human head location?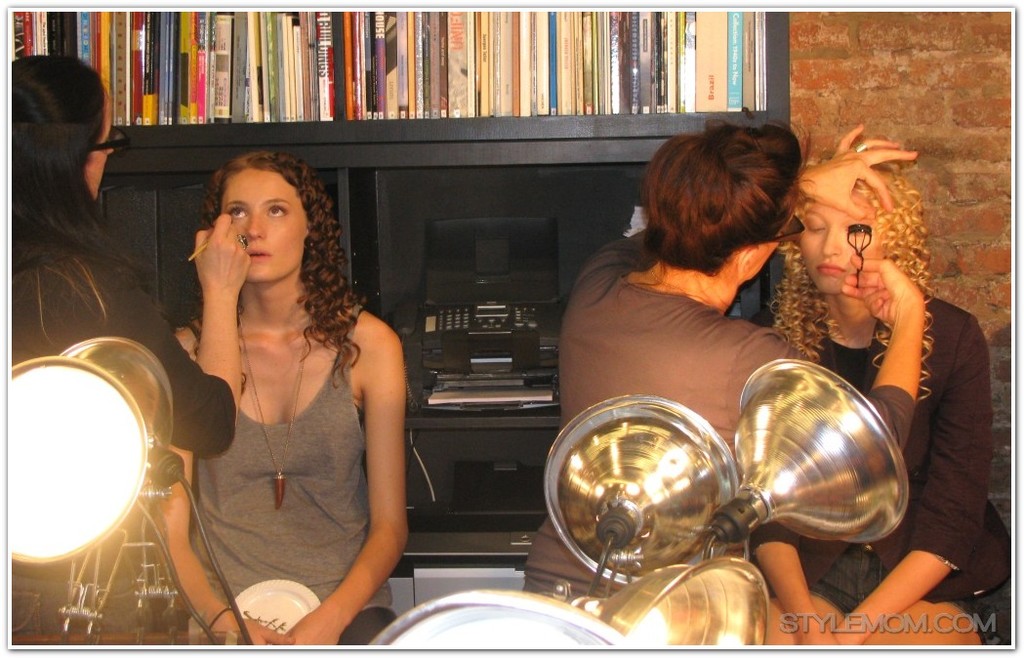
bbox(205, 149, 332, 282)
